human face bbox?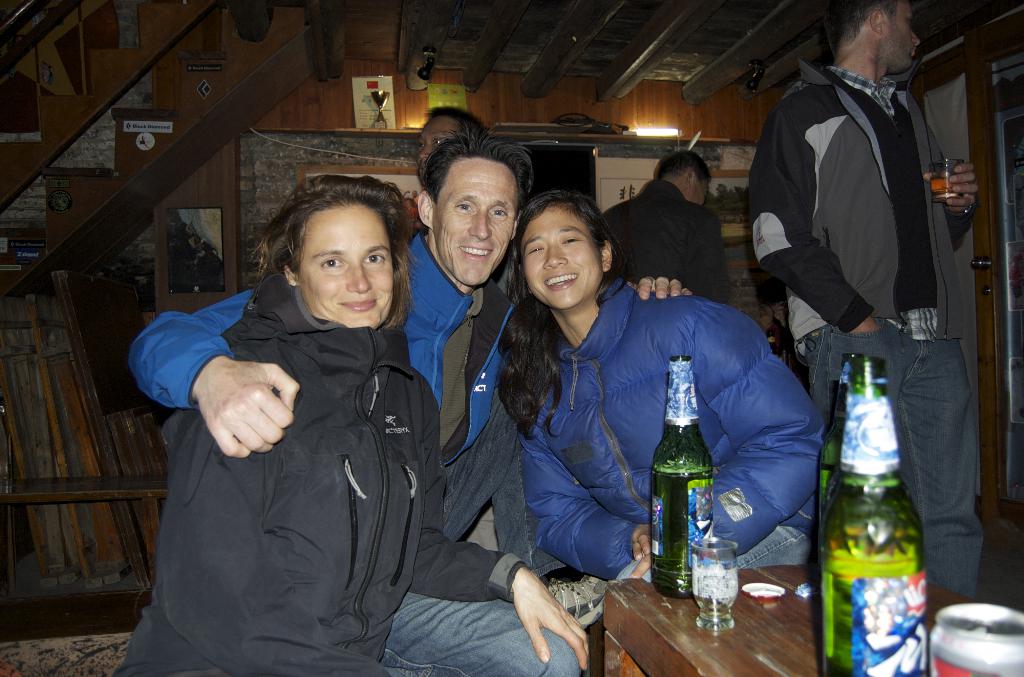
bbox=[516, 211, 601, 308]
